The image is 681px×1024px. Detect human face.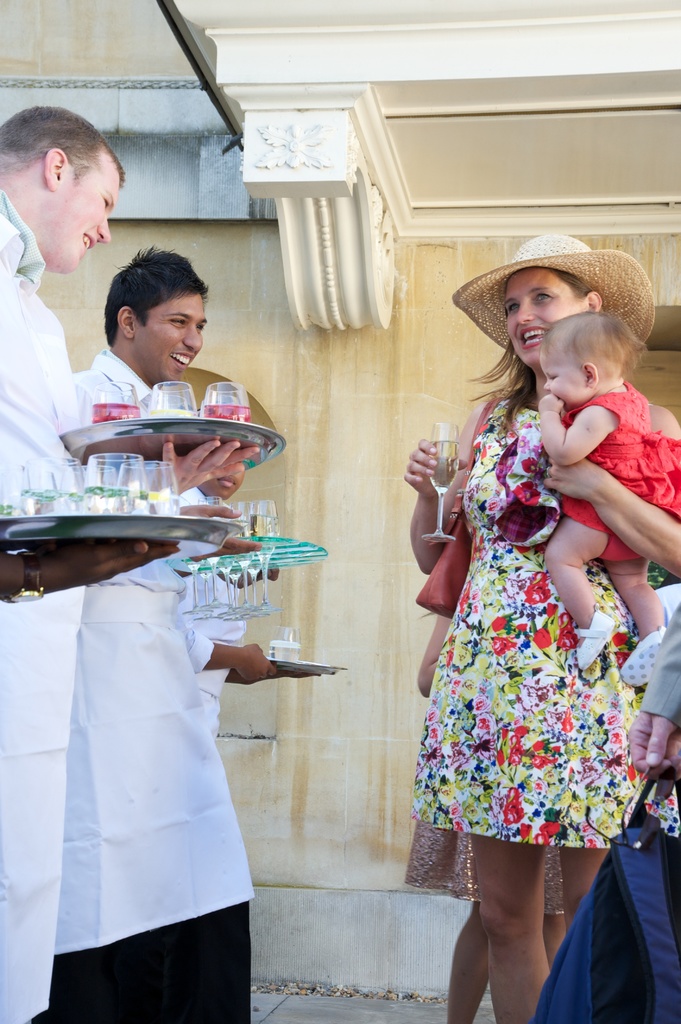
Detection: 538 339 583 405.
